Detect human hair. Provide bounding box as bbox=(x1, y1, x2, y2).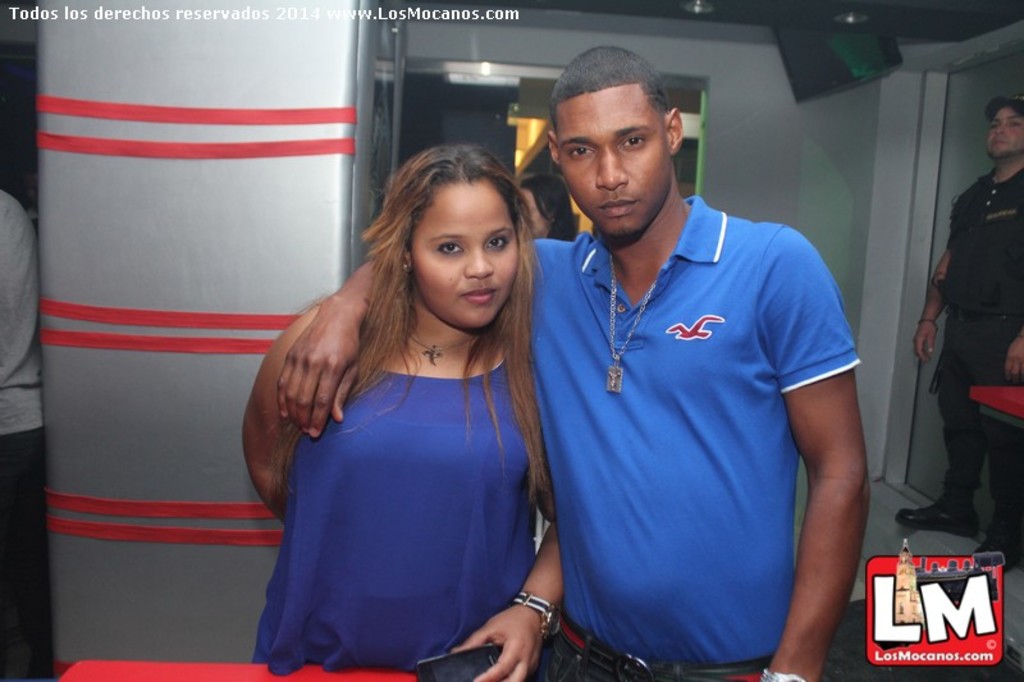
bbox=(301, 143, 544, 473).
